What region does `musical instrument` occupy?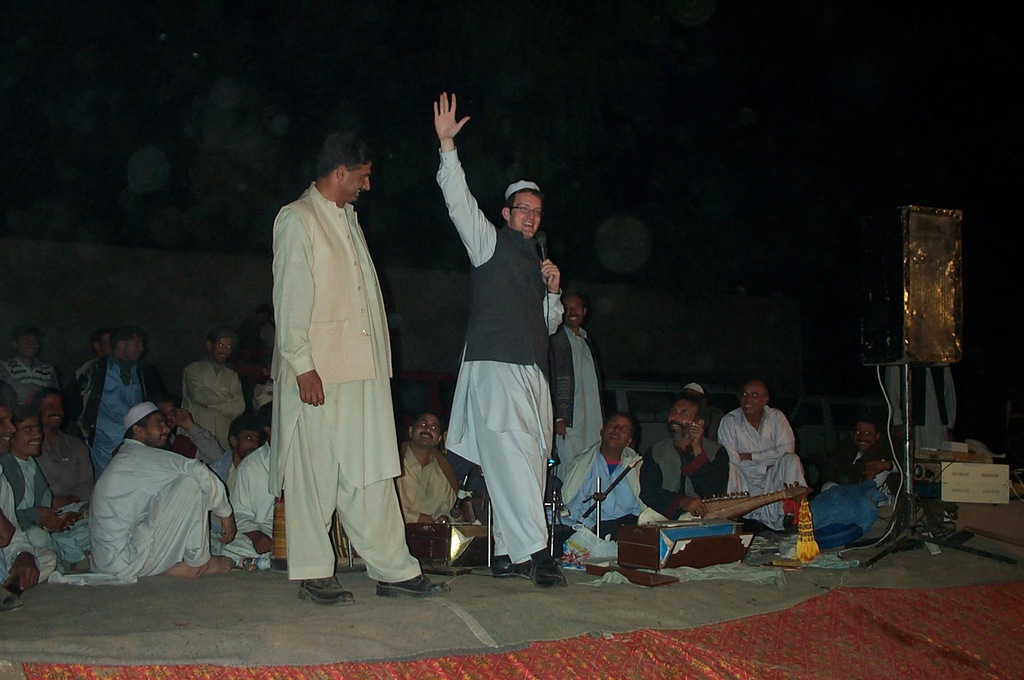
[x1=680, y1=488, x2=812, y2=529].
